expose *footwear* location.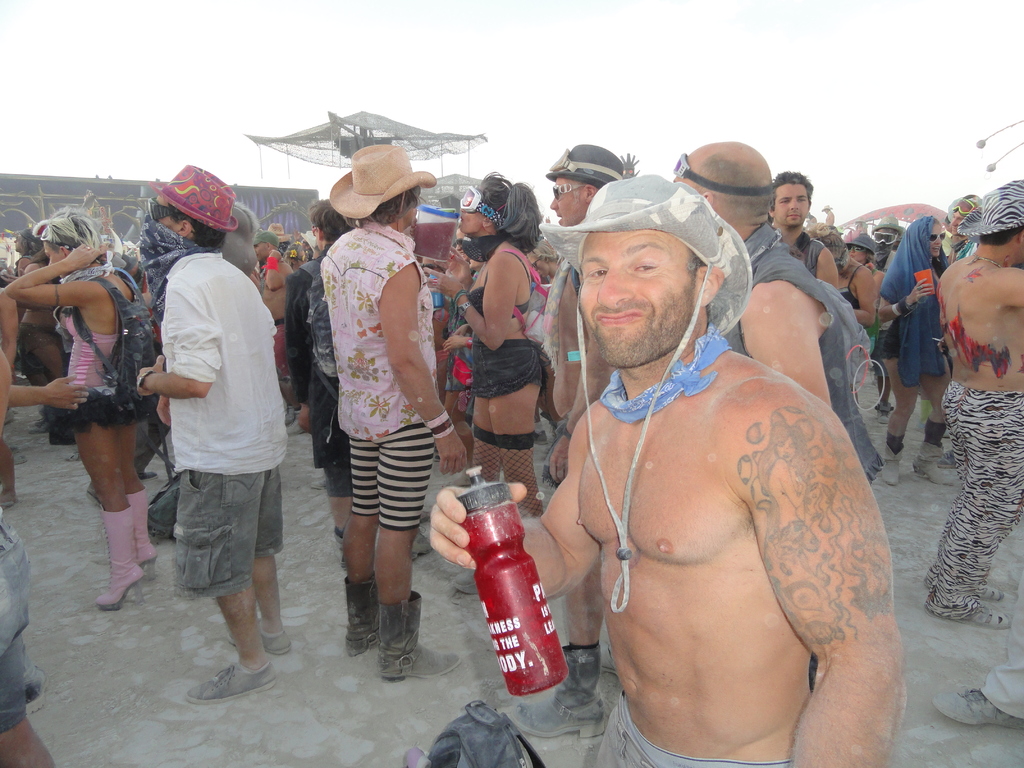
Exposed at detection(96, 509, 148, 607).
